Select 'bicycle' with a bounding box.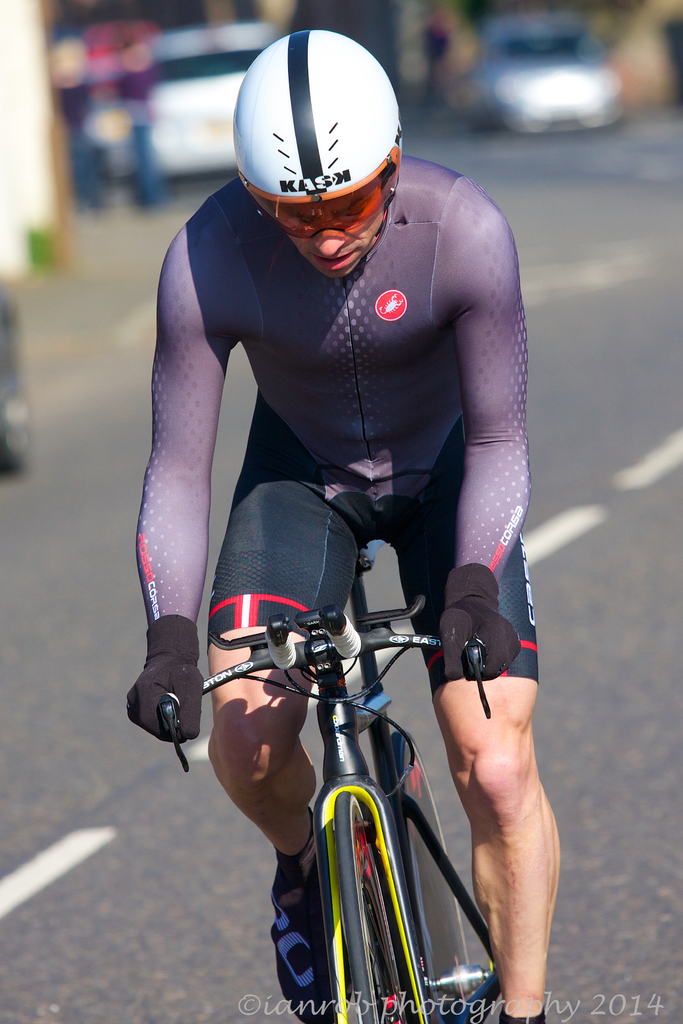
l=199, t=563, r=514, b=1023.
